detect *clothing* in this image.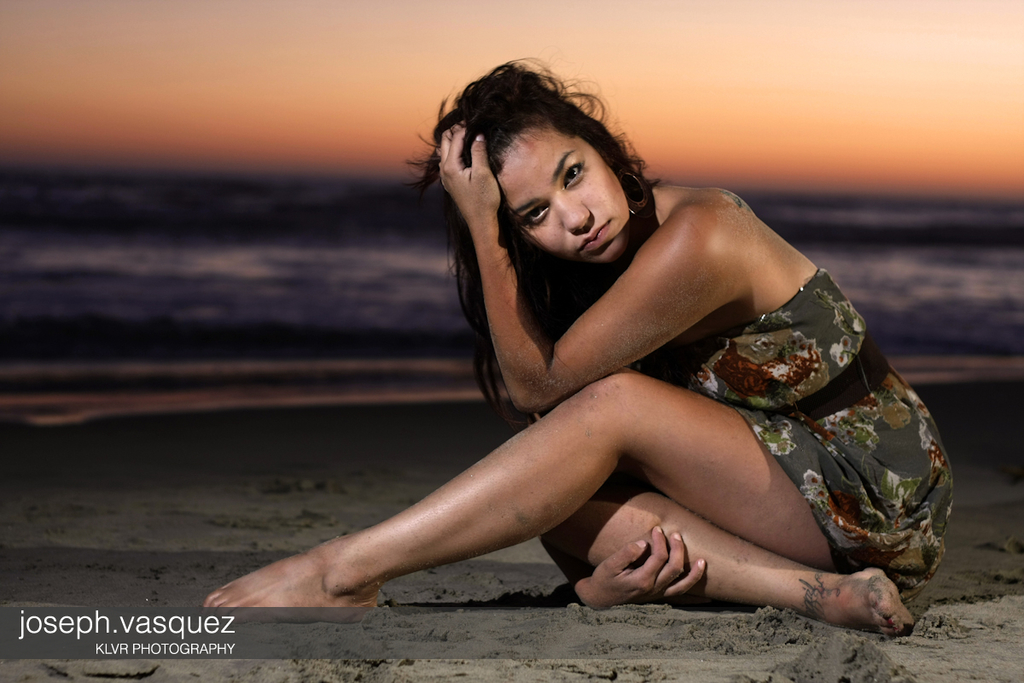
Detection: (668, 324, 954, 609).
